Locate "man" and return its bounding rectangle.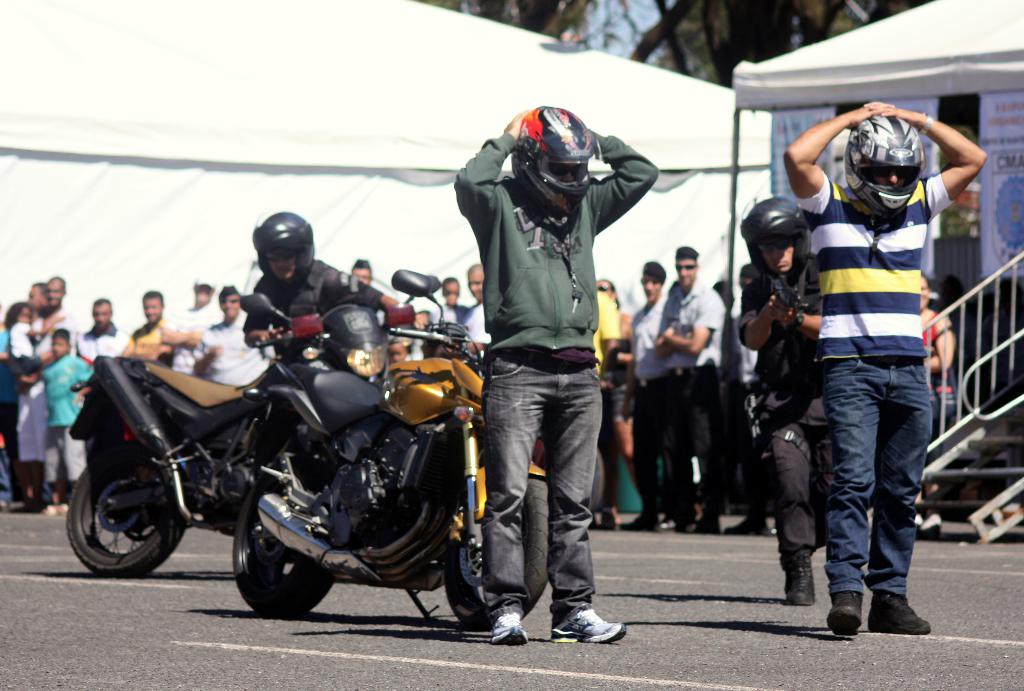
box(349, 257, 374, 286).
